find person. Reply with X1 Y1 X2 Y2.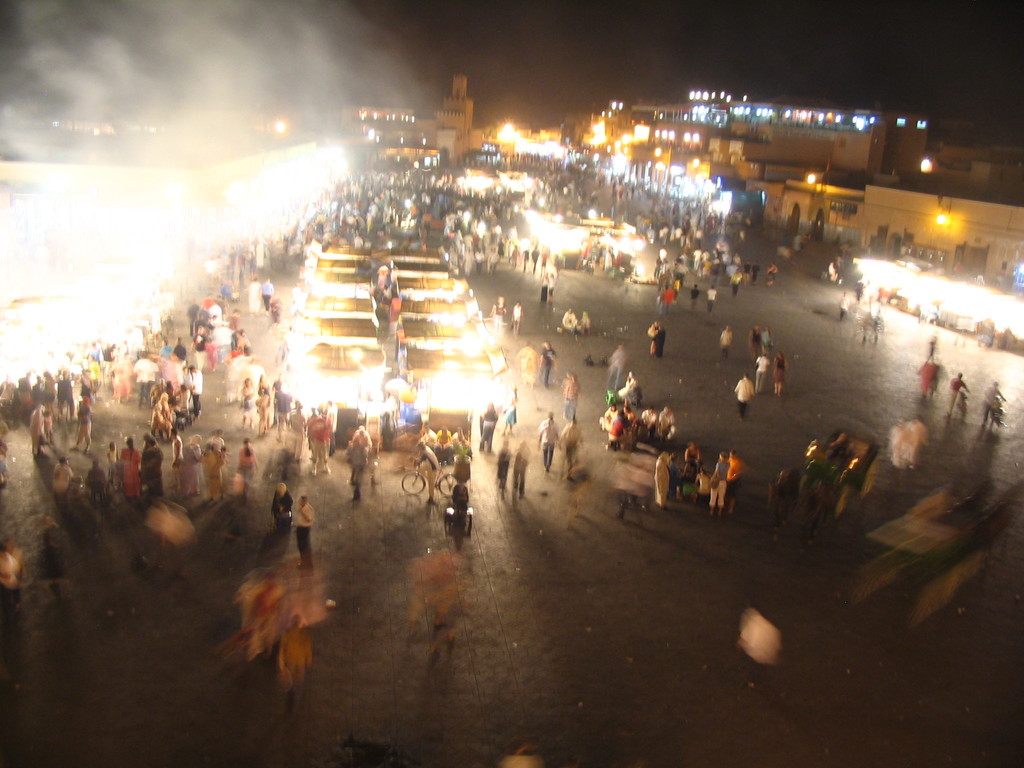
692 284 699 305.
